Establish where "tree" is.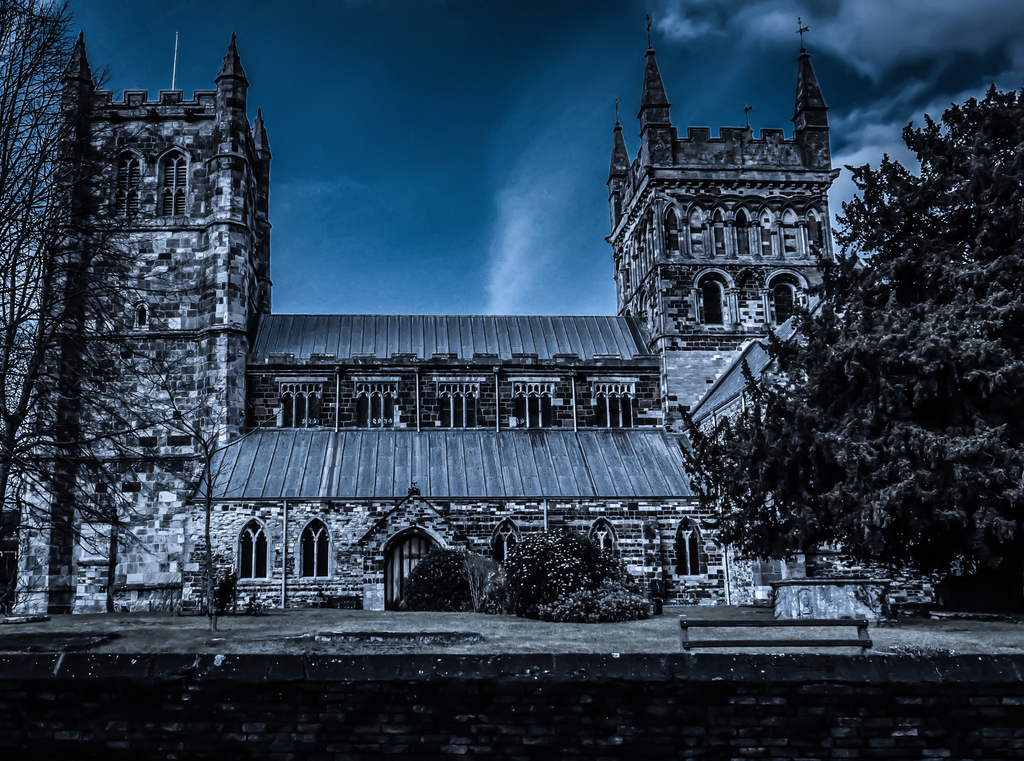
Established at rect(0, 0, 289, 621).
